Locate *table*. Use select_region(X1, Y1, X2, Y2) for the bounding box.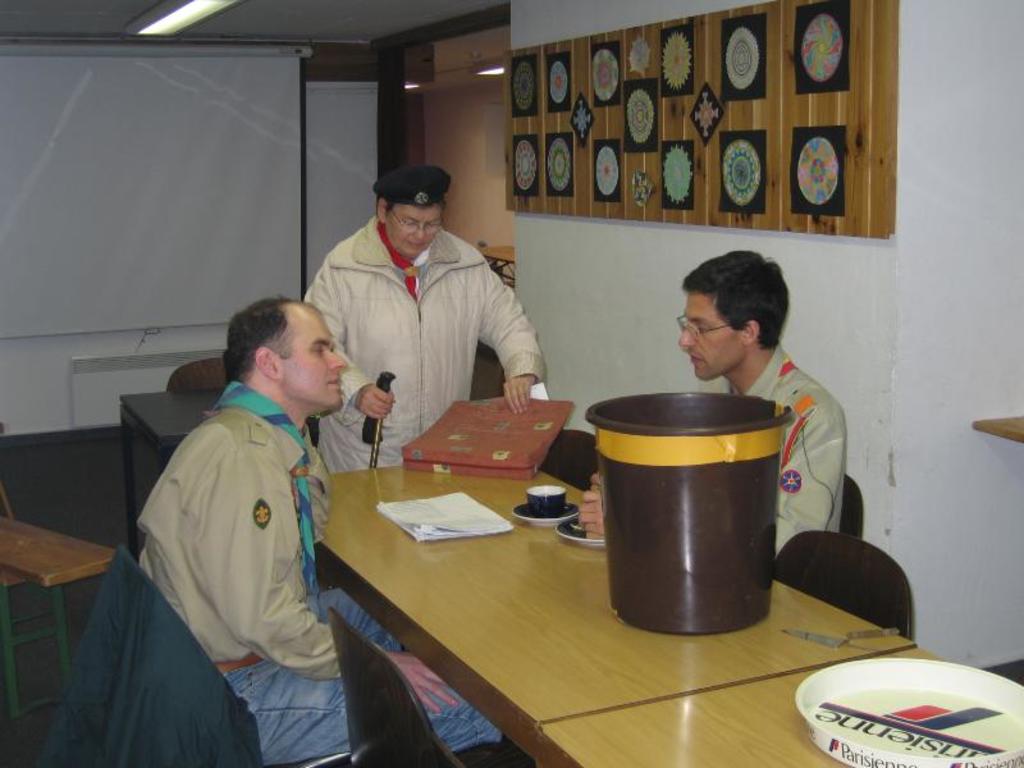
select_region(283, 442, 924, 759).
